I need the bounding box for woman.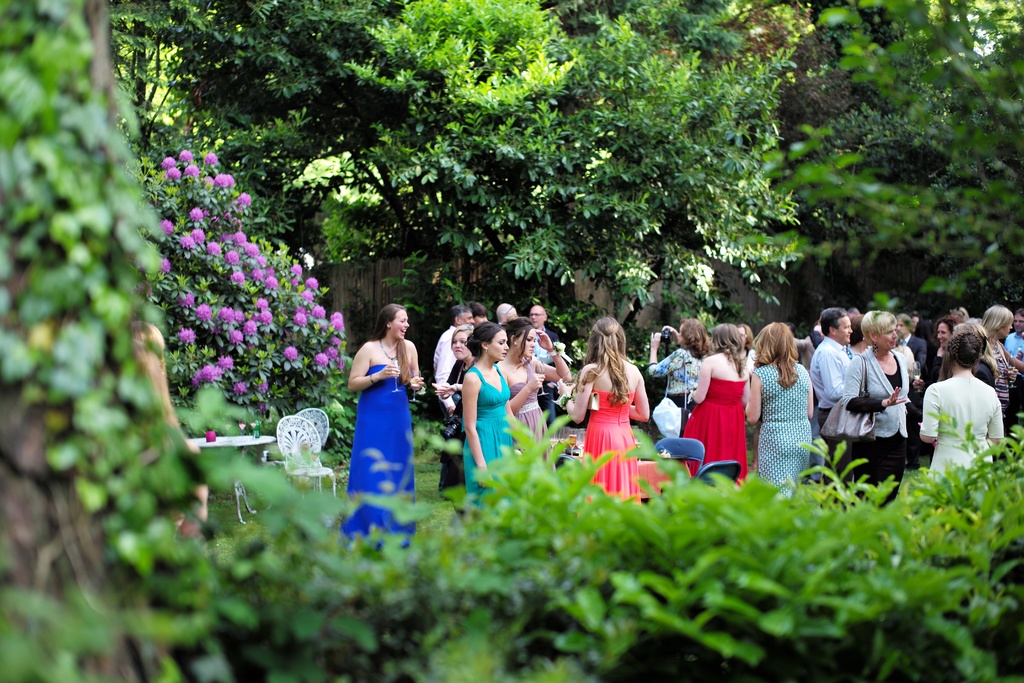
Here it is: (912,318,957,395).
